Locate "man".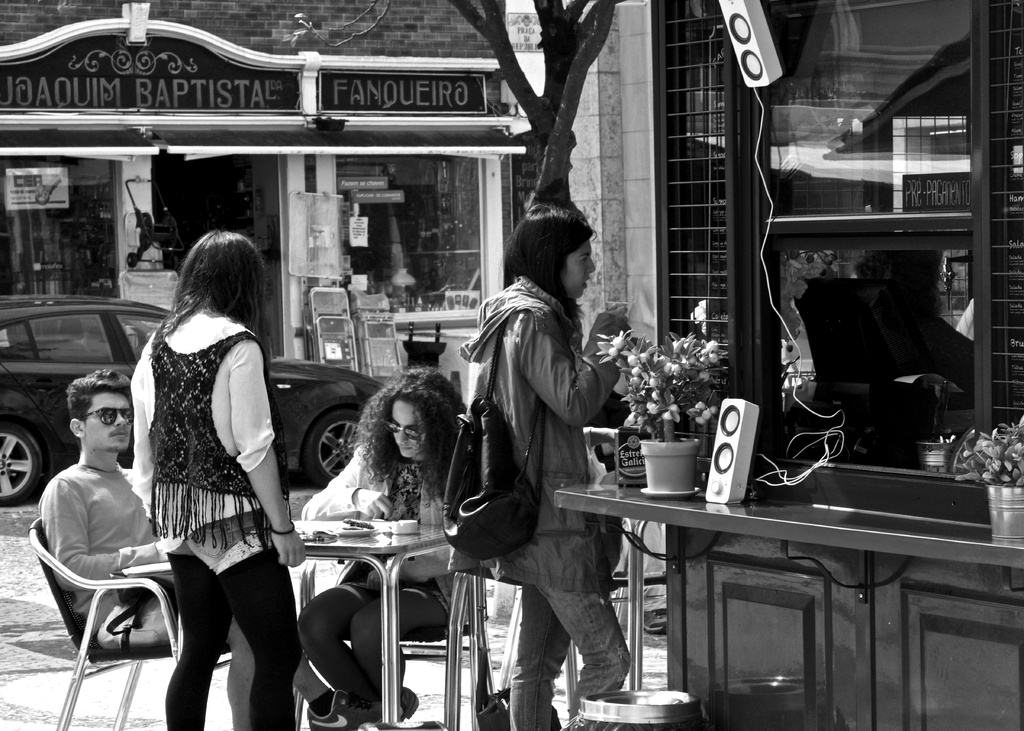
Bounding box: <box>28,362,298,730</box>.
